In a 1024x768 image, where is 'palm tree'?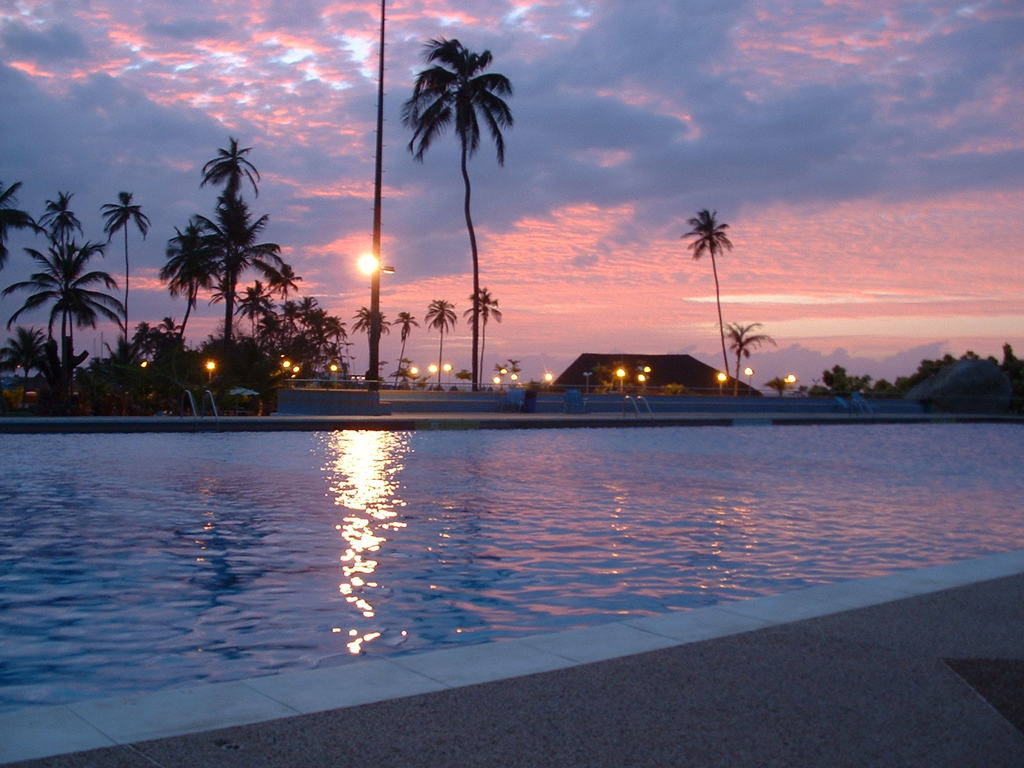
724,322,772,385.
